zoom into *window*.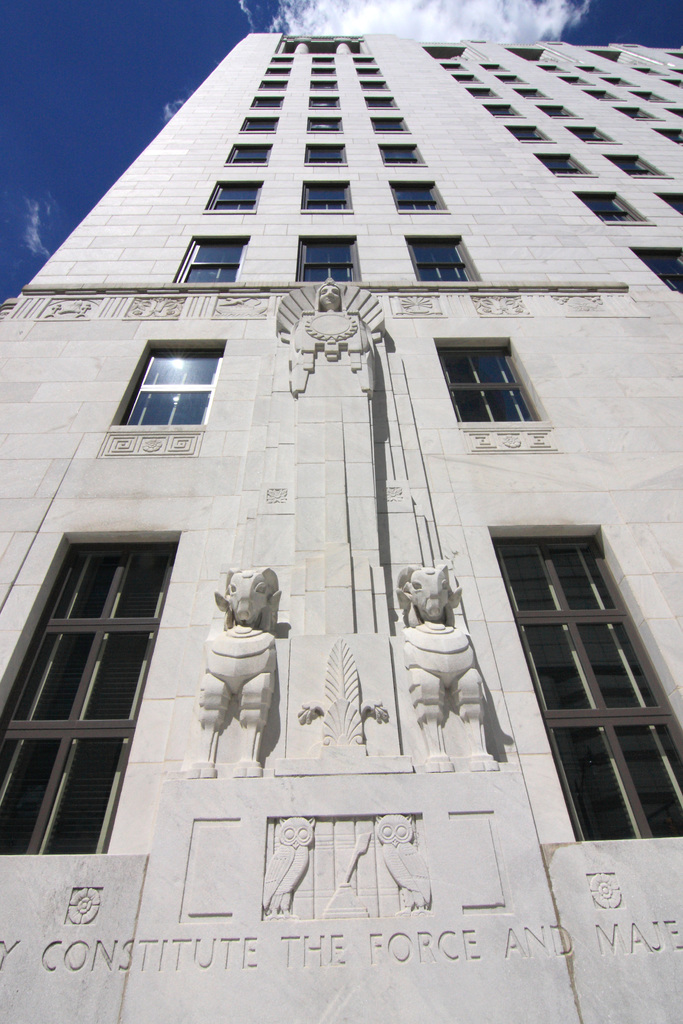
Zoom target: box(305, 118, 338, 140).
